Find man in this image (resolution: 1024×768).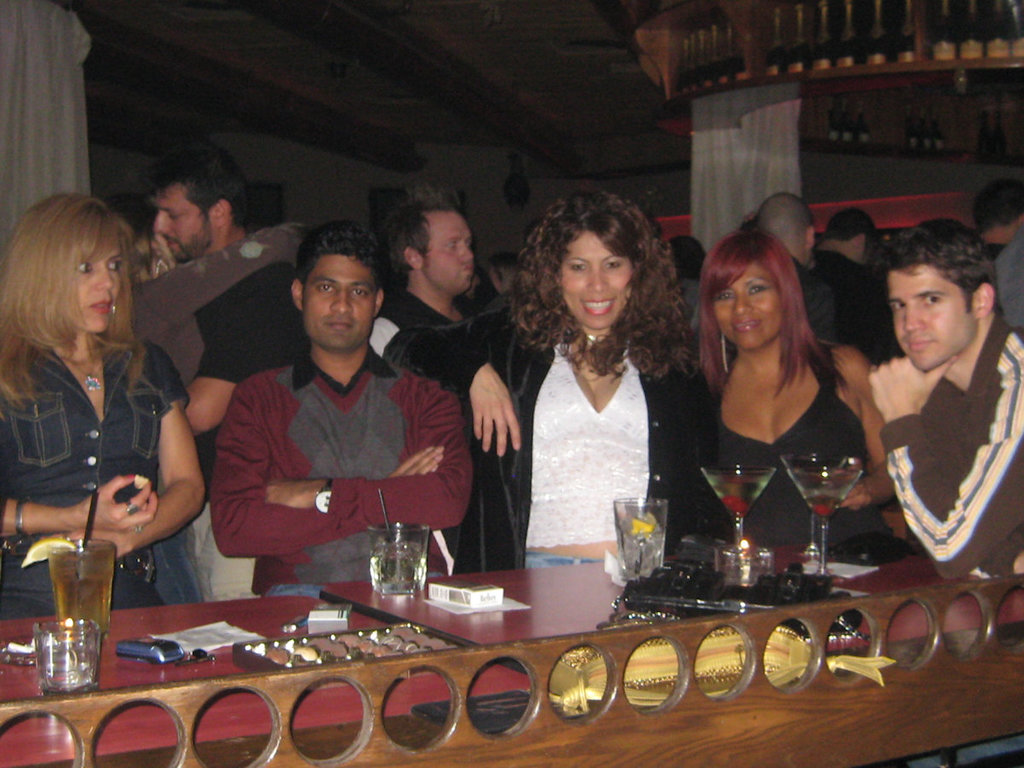
x1=207, y1=219, x2=474, y2=600.
